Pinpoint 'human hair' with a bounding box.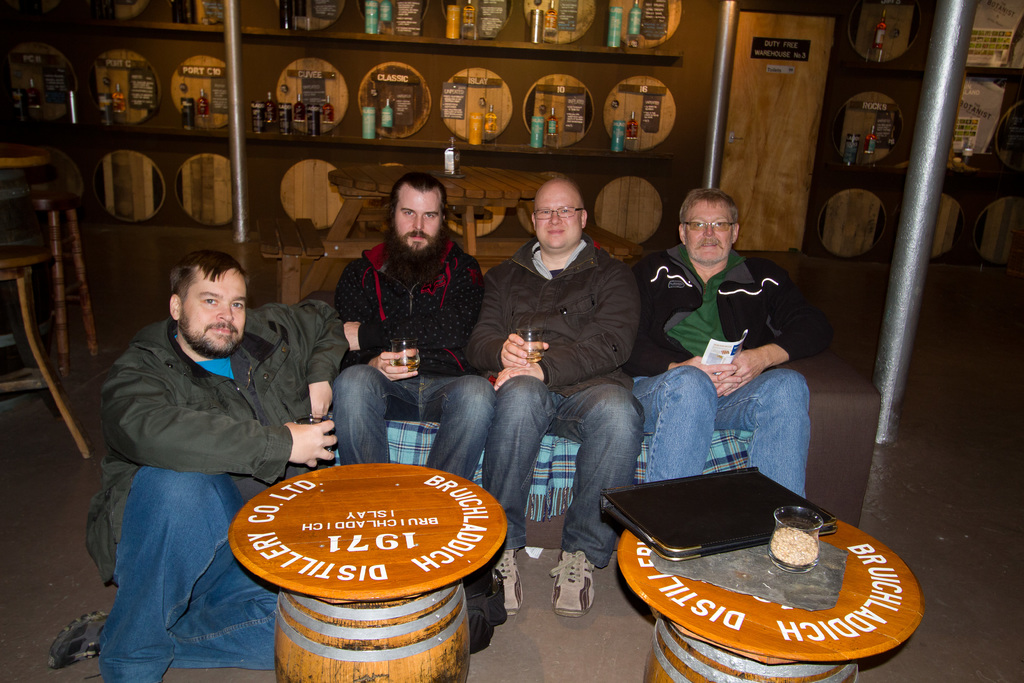
{"left": 388, "top": 172, "right": 447, "bottom": 224}.
